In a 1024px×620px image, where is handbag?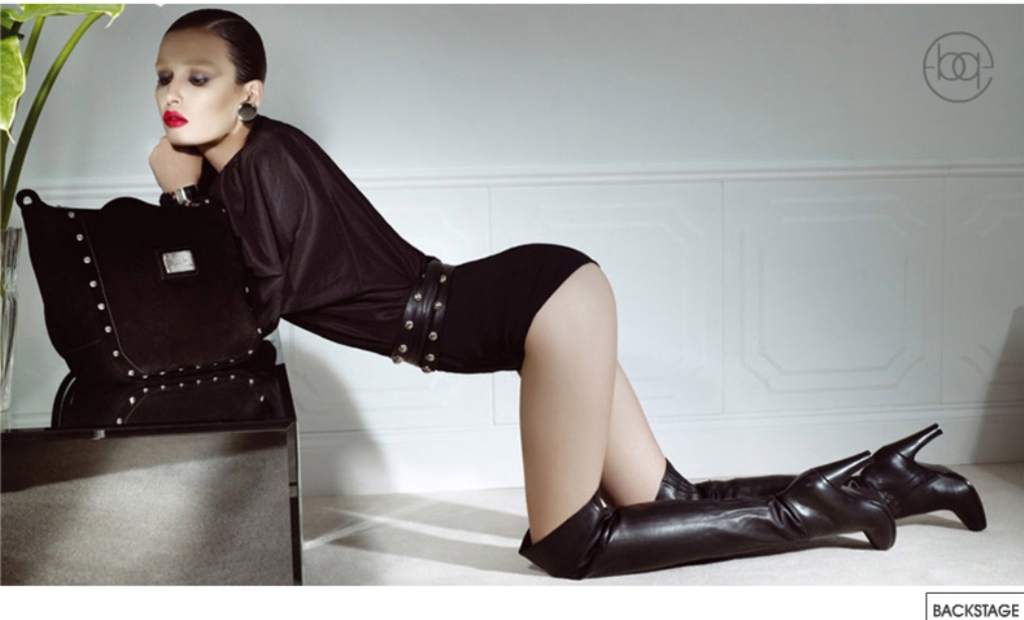
15, 187, 296, 439.
